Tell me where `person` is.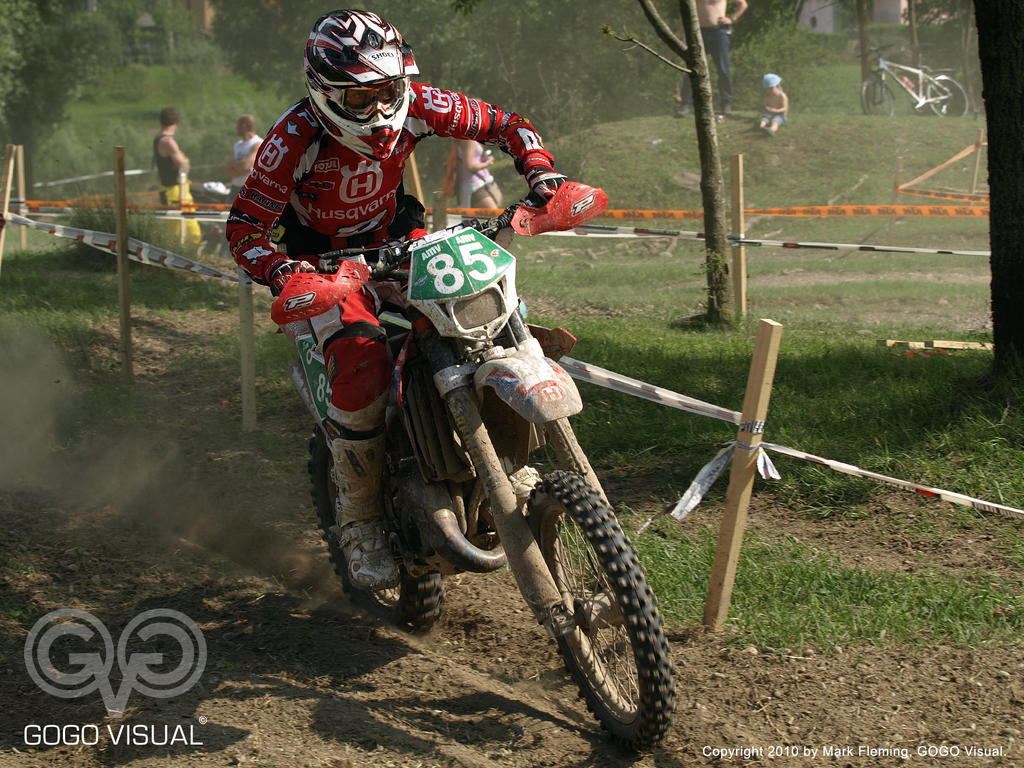
`person` is at <box>223,5,572,610</box>.
